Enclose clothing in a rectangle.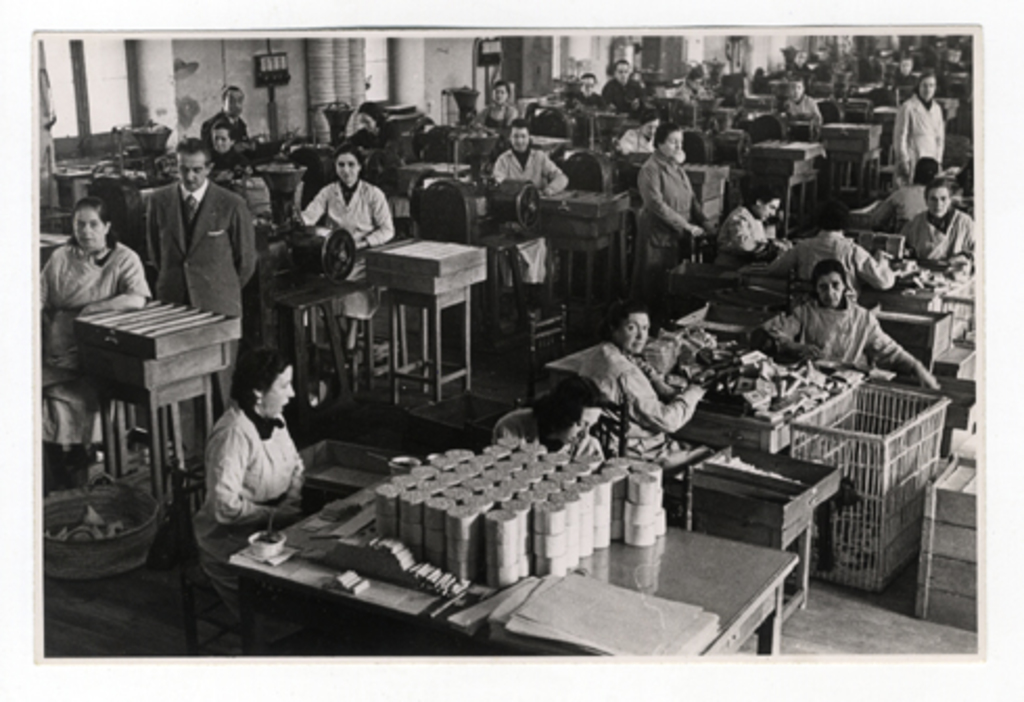
bbox(192, 405, 303, 614).
